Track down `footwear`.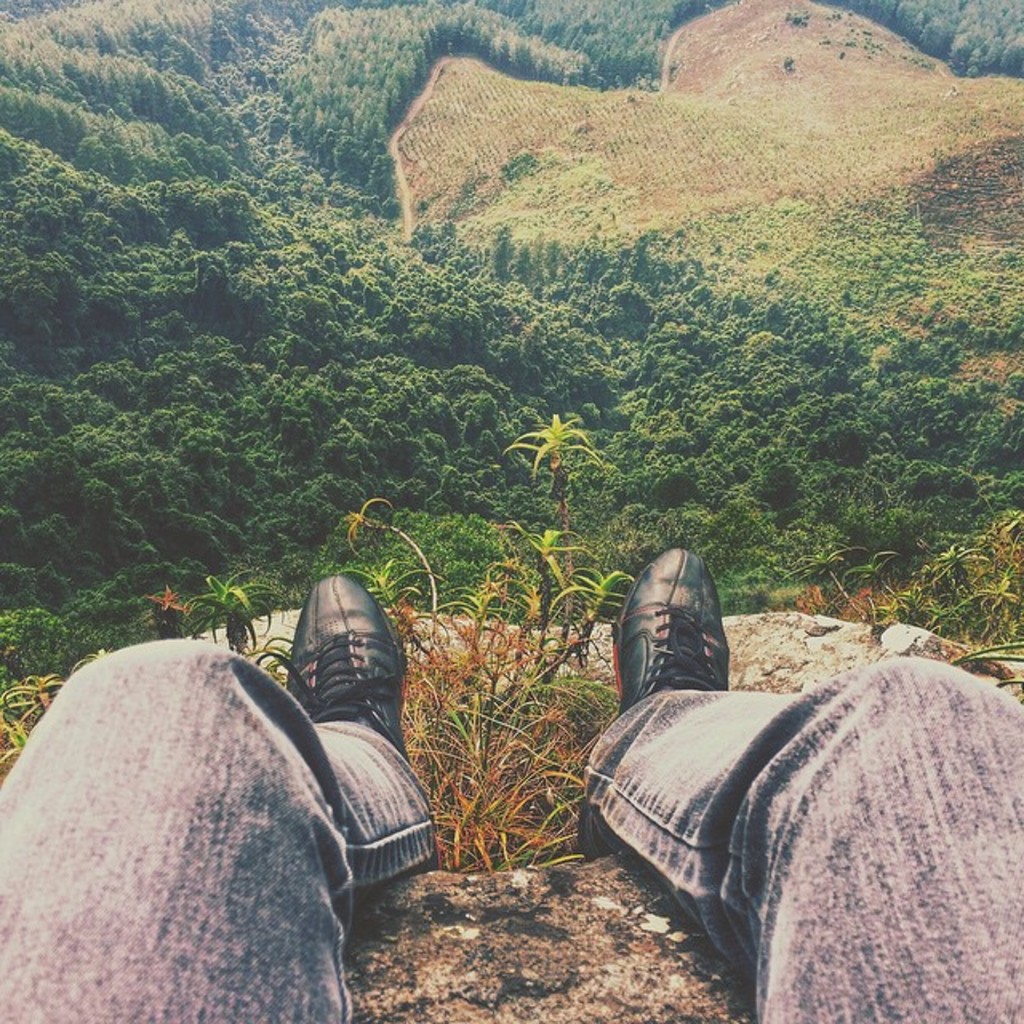
Tracked to 274 570 406 752.
